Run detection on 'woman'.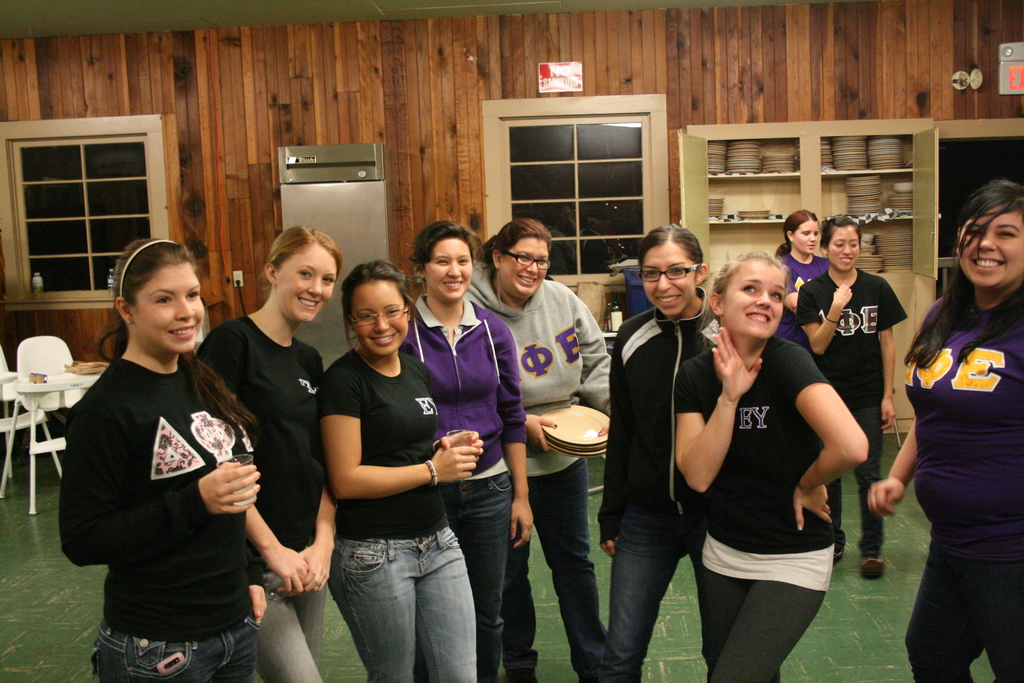
Result: box(774, 212, 831, 313).
